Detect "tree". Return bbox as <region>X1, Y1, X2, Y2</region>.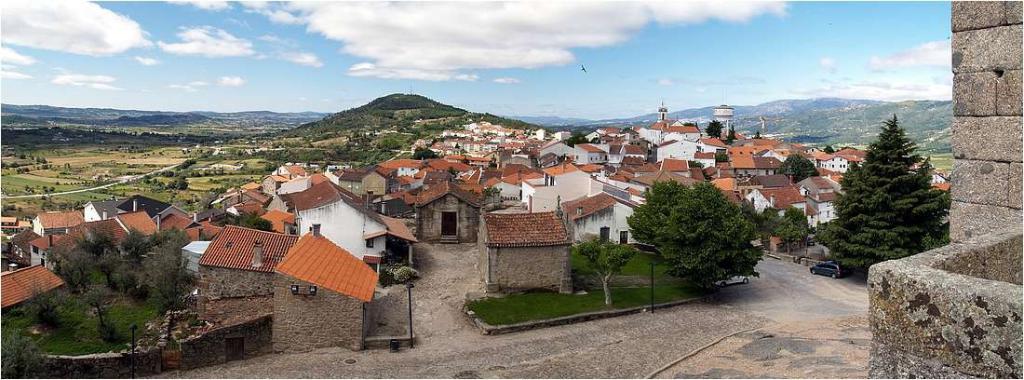
<region>704, 117, 722, 141</region>.
